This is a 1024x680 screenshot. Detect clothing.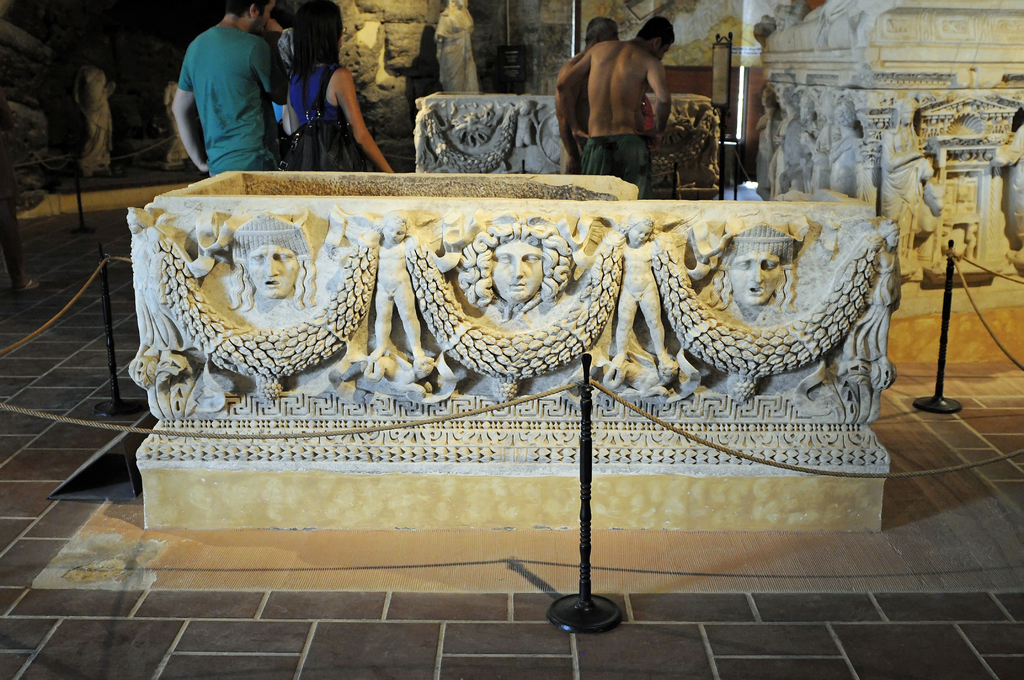
select_region(554, 69, 592, 170).
